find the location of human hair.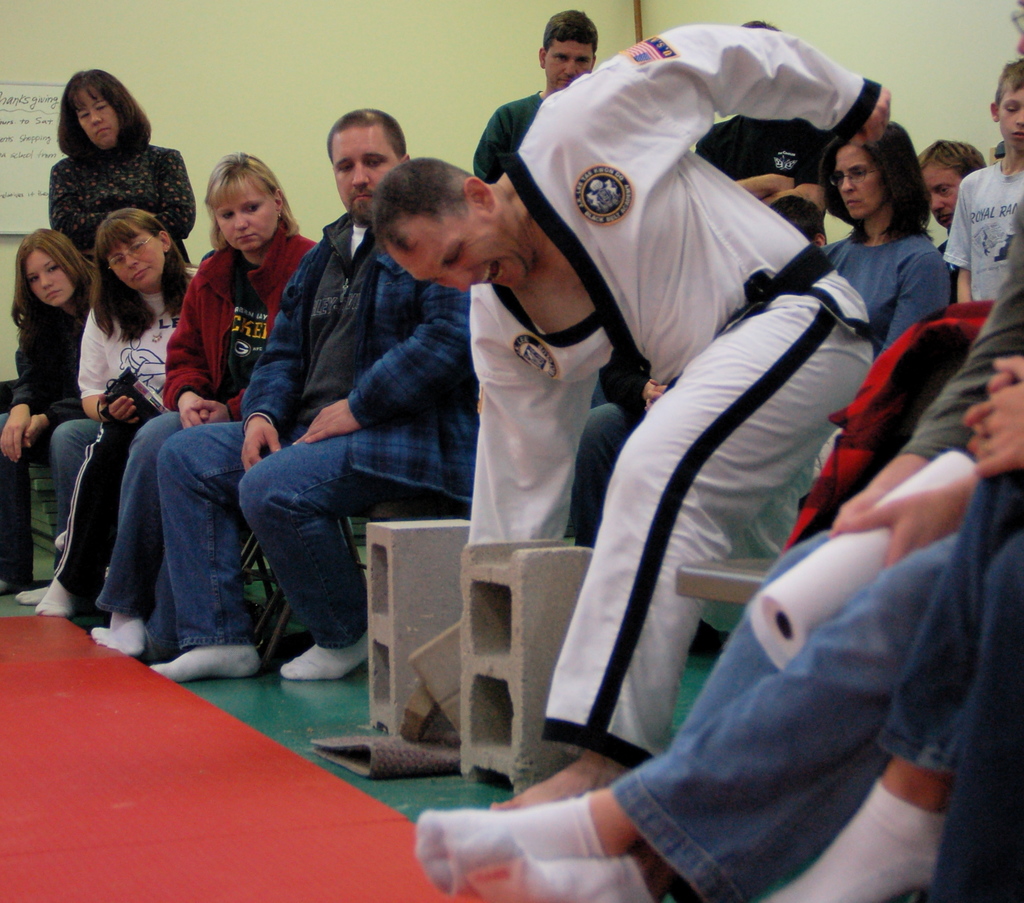
Location: {"x1": 10, "y1": 228, "x2": 95, "y2": 337}.
